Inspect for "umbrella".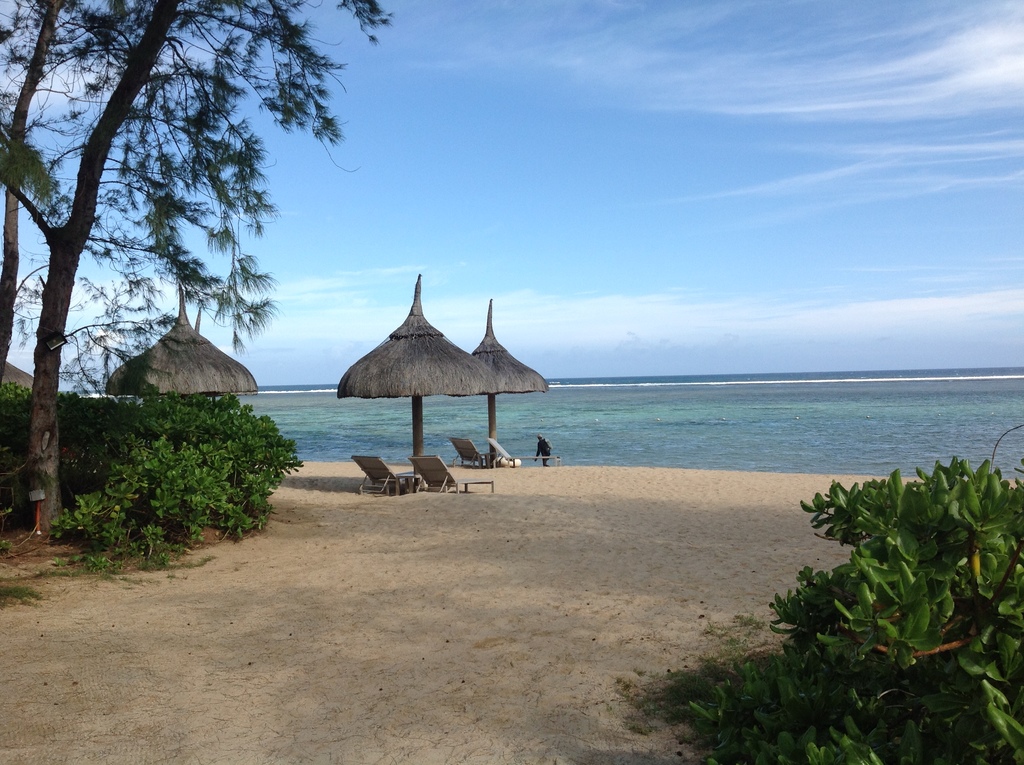
Inspection: bbox=[107, 285, 256, 401].
